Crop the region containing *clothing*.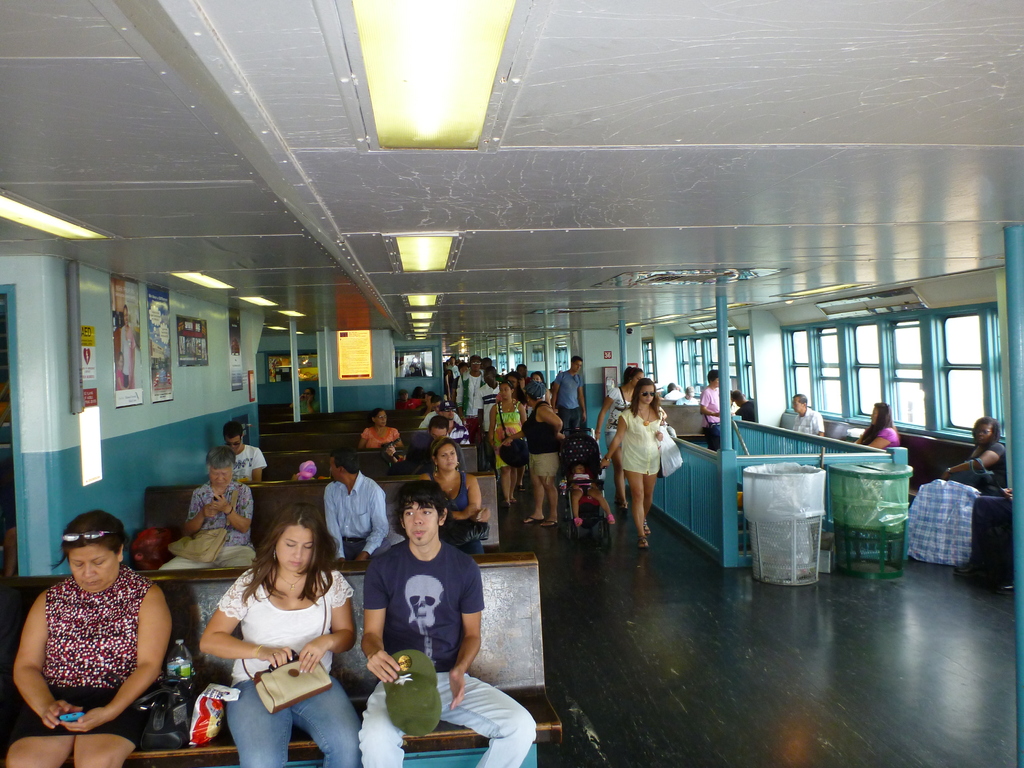
Crop region: locate(412, 429, 431, 471).
